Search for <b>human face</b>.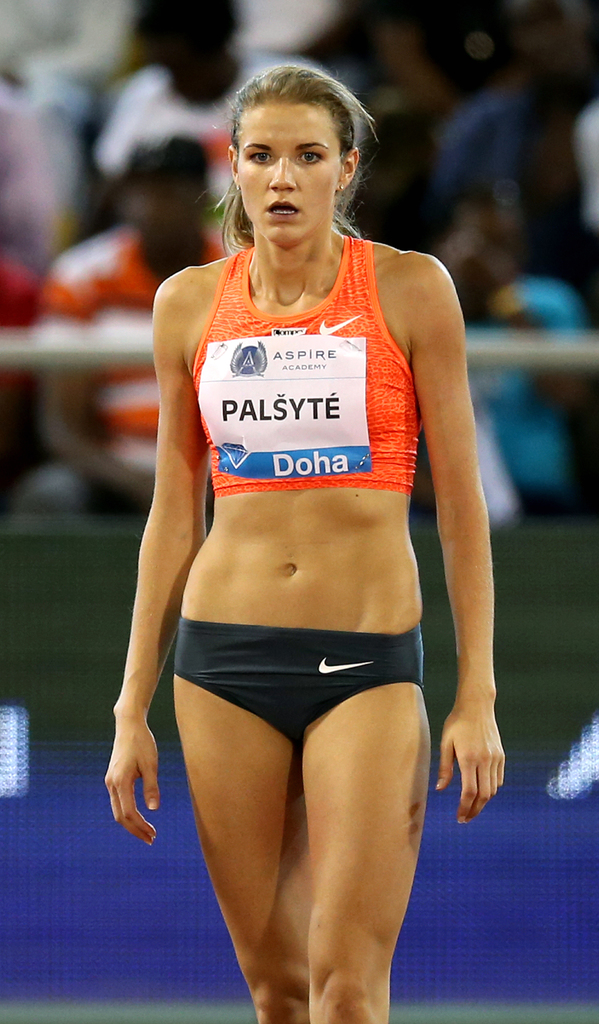
Found at x1=237 y1=102 x2=346 y2=236.
